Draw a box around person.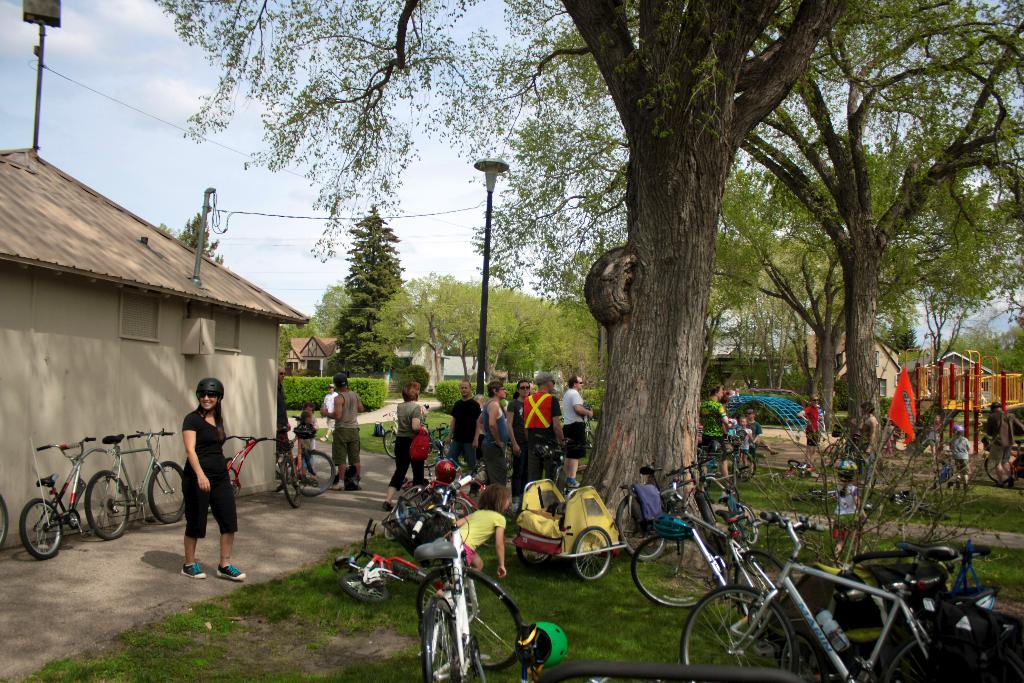
[481,377,511,483].
